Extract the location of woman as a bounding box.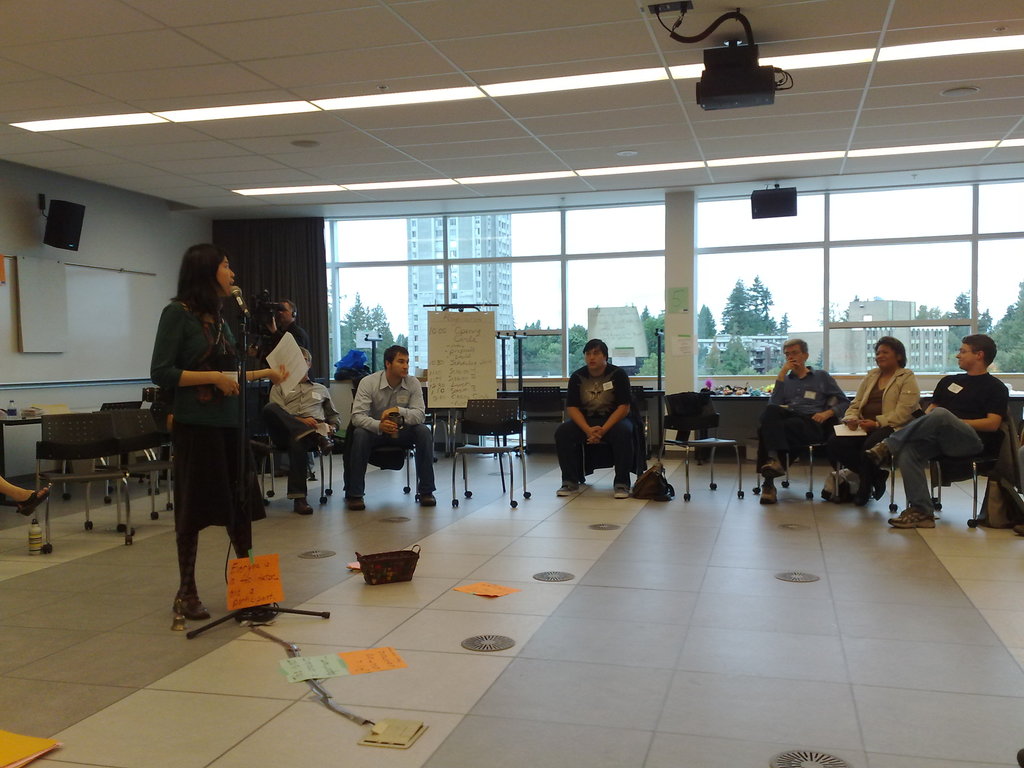
143 235 271 634.
